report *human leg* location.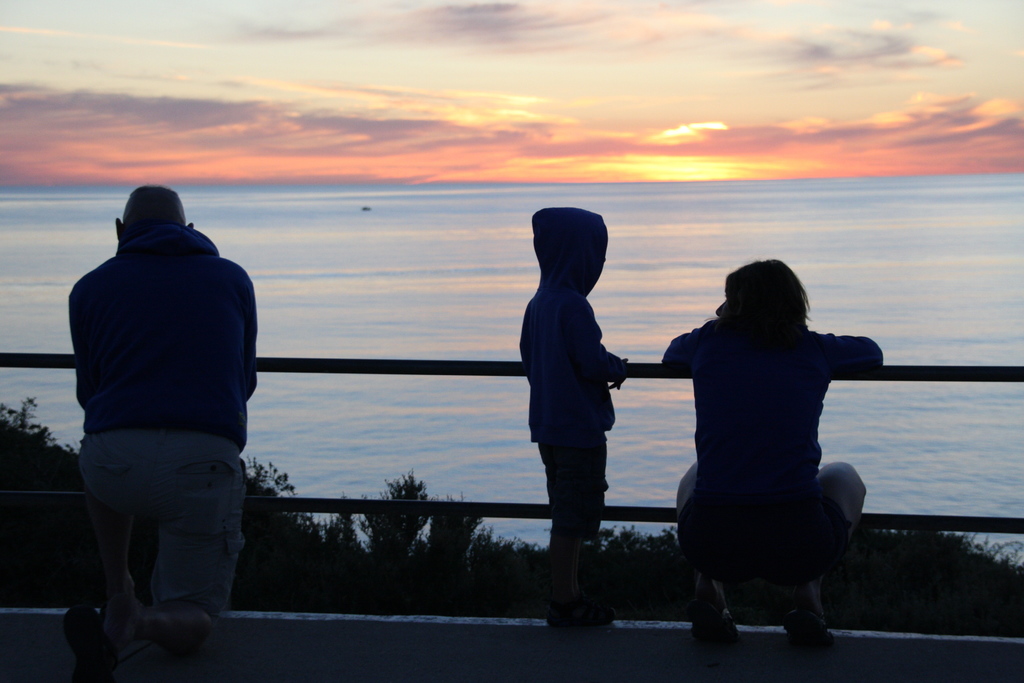
Report: {"x1": 84, "y1": 420, "x2": 145, "y2": 651}.
